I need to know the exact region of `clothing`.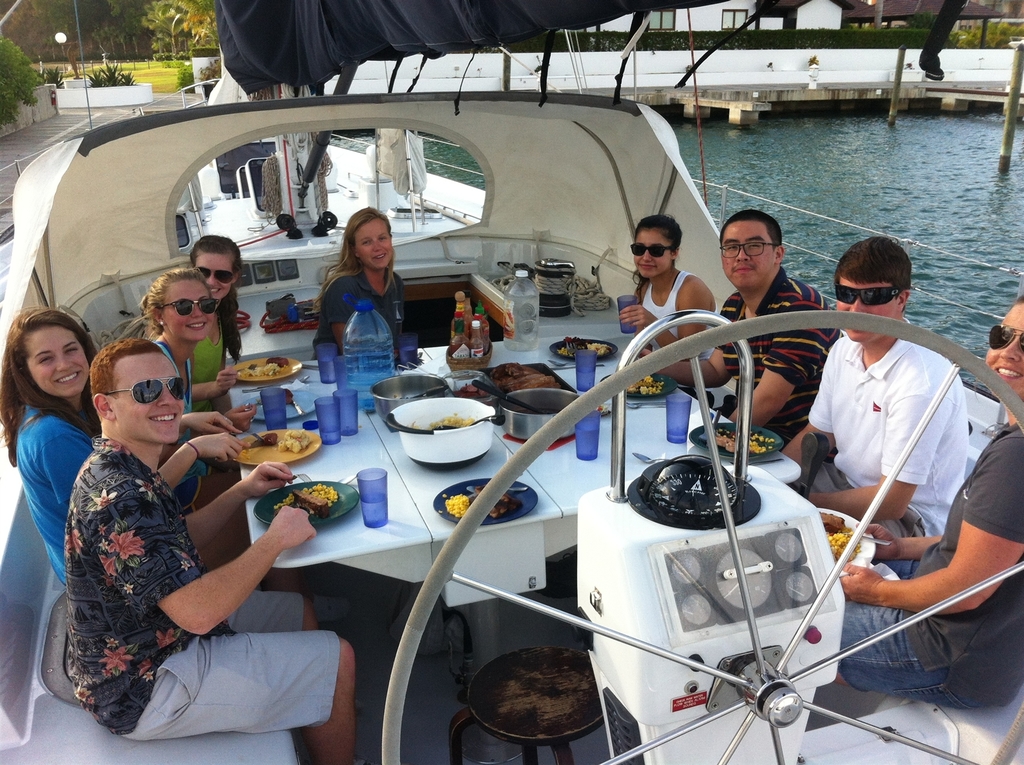
Region: <region>188, 330, 227, 391</region>.
